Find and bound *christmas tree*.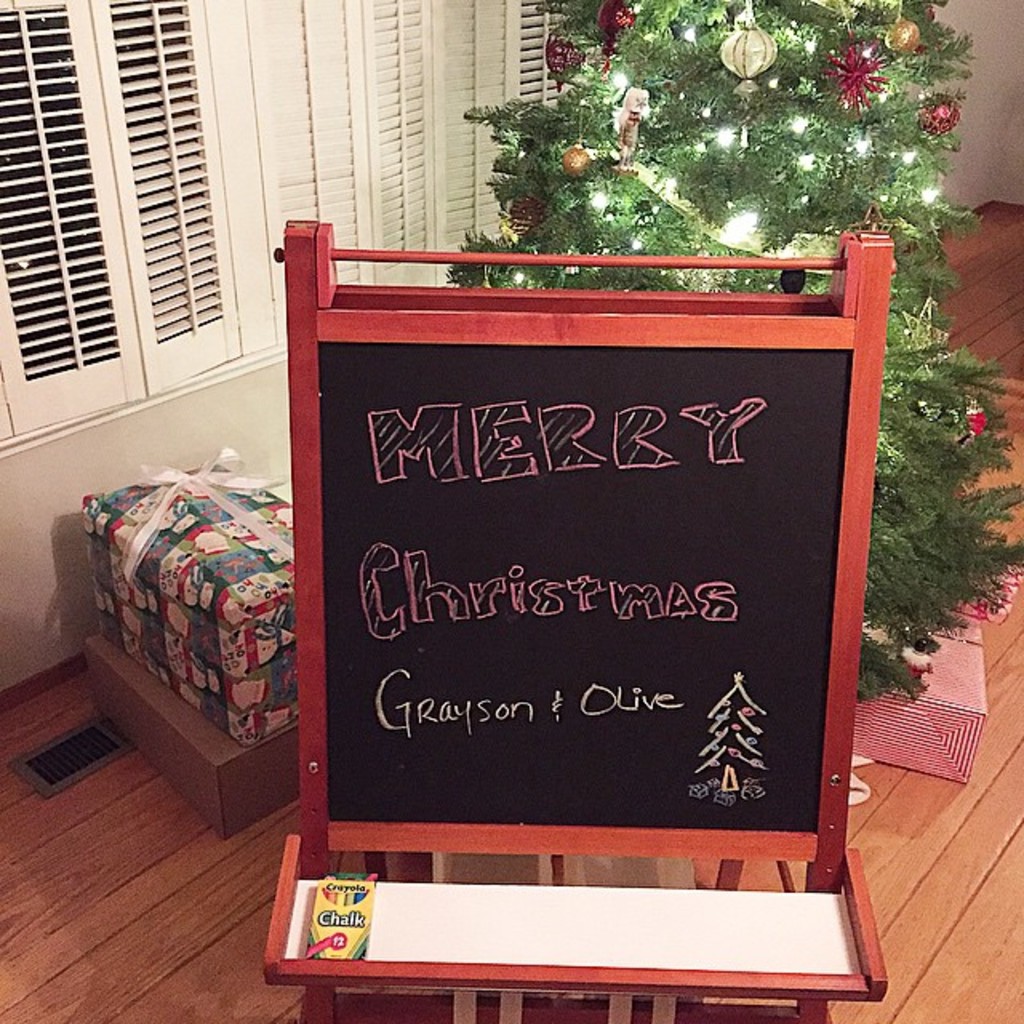
Bound: 446/0/1022/702.
